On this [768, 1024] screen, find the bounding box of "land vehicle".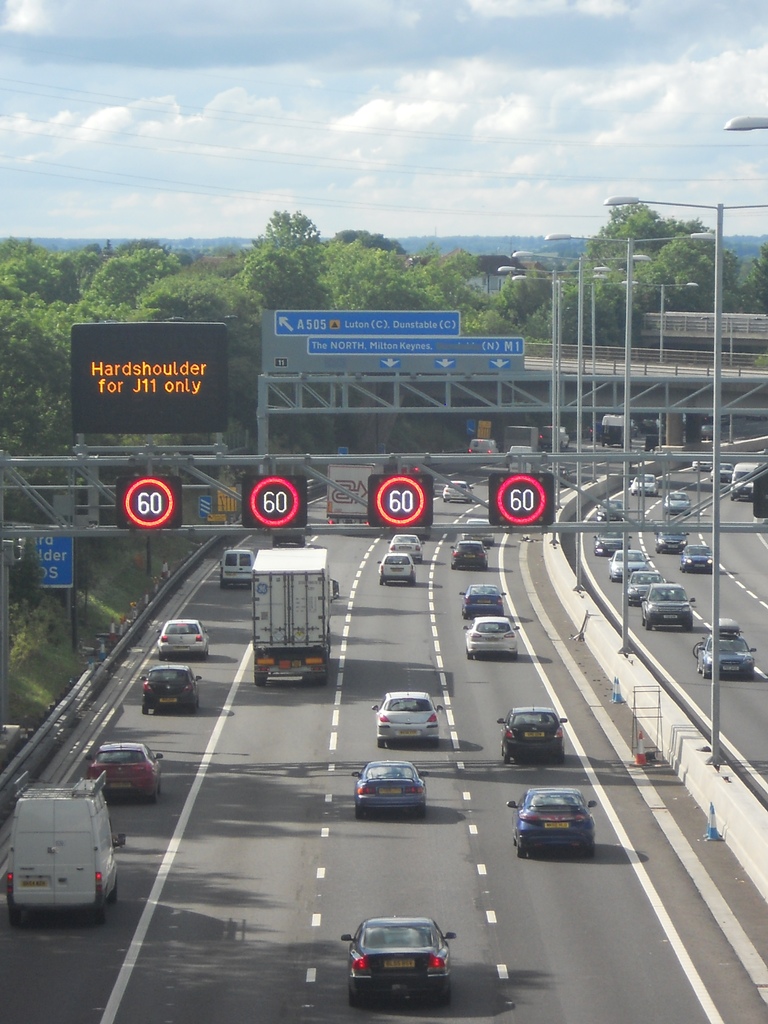
Bounding box: region(465, 520, 492, 545).
